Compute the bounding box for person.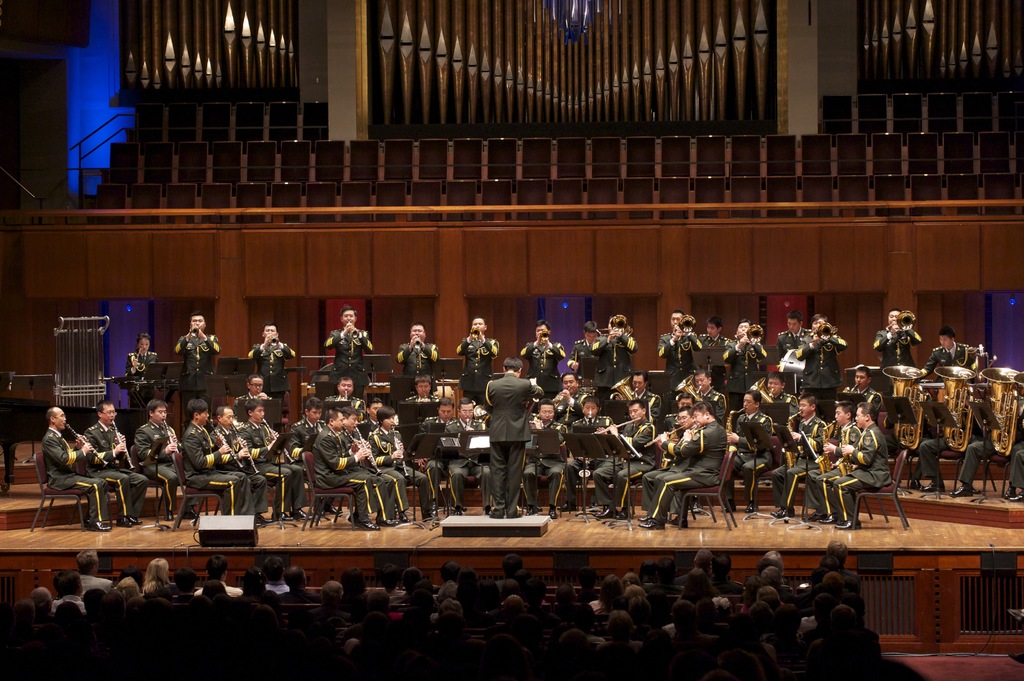
rect(726, 394, 781, 517).
